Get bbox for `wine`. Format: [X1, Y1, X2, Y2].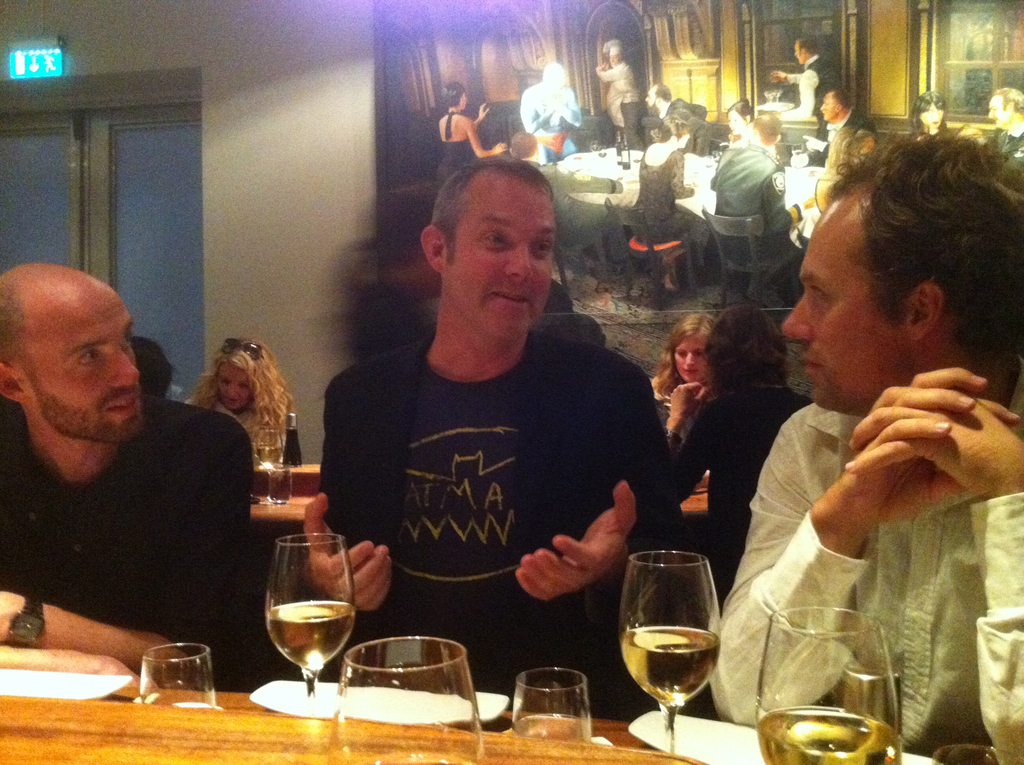
[755, 704, 904, 764].
